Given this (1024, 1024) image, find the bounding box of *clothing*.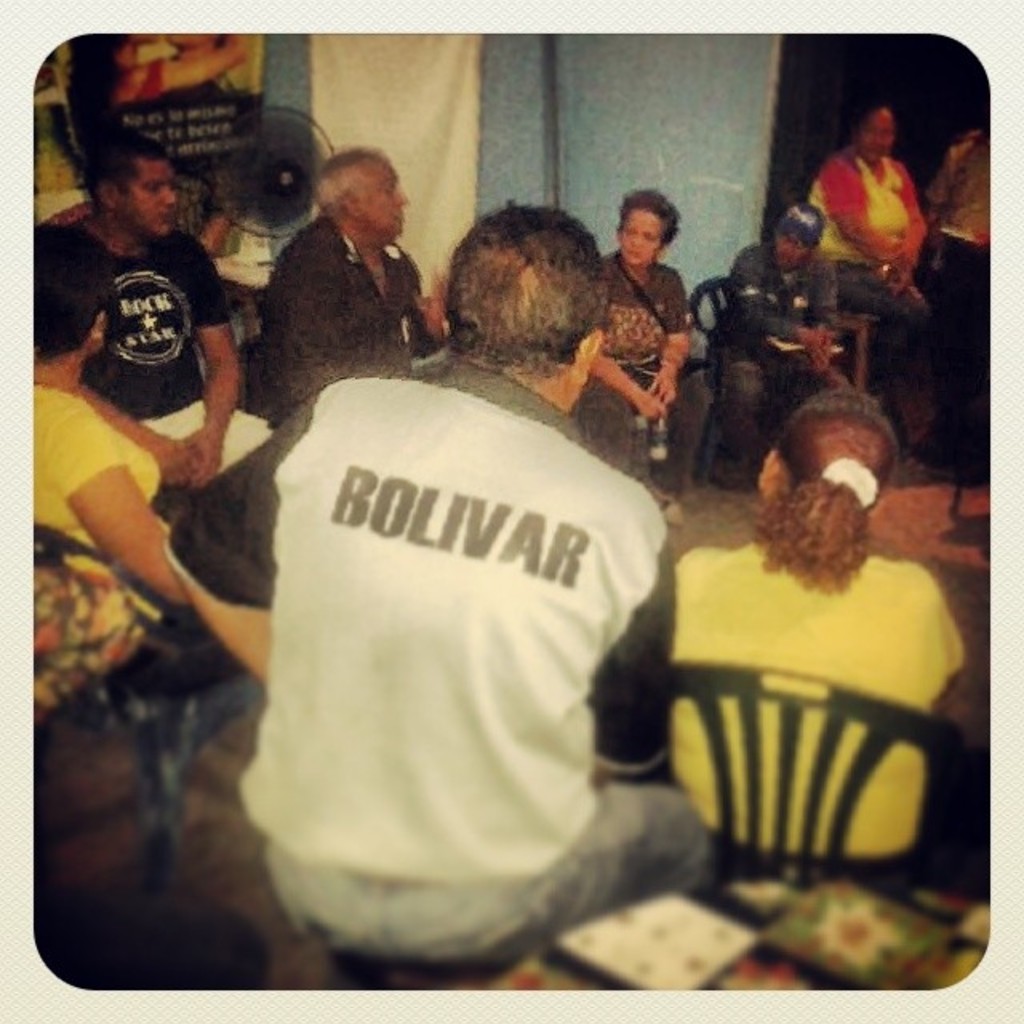
bbox=(254, 206, 435, 438).
